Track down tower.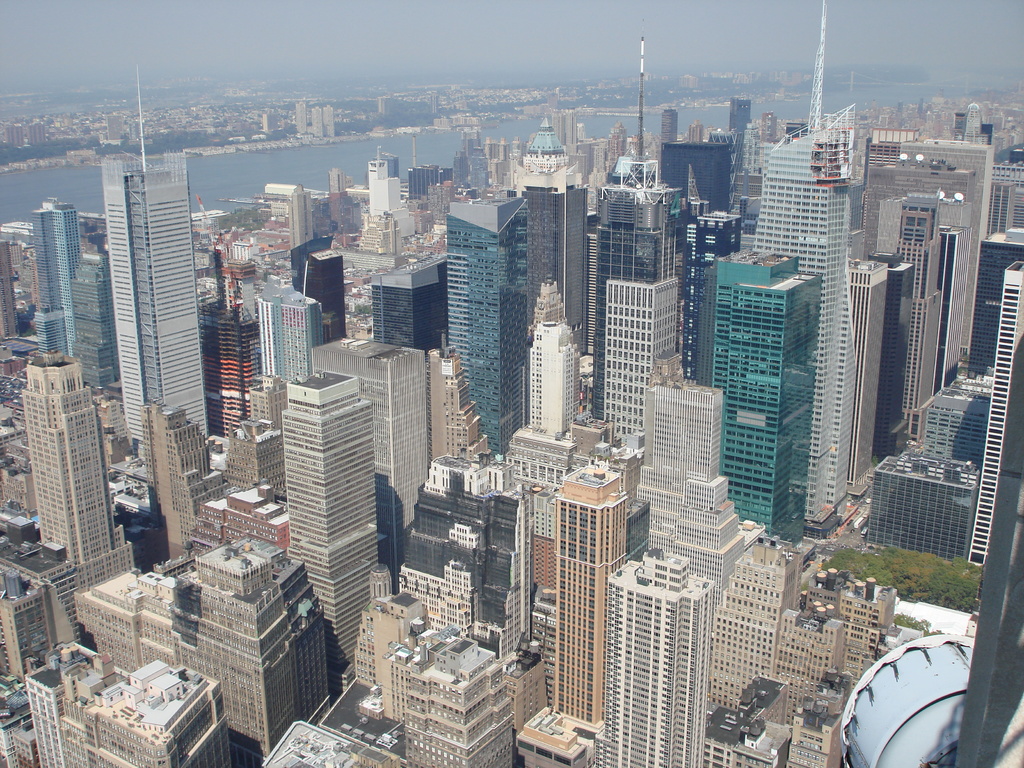
Tracked to (left=522, top=318, right=582, bottom=438).
